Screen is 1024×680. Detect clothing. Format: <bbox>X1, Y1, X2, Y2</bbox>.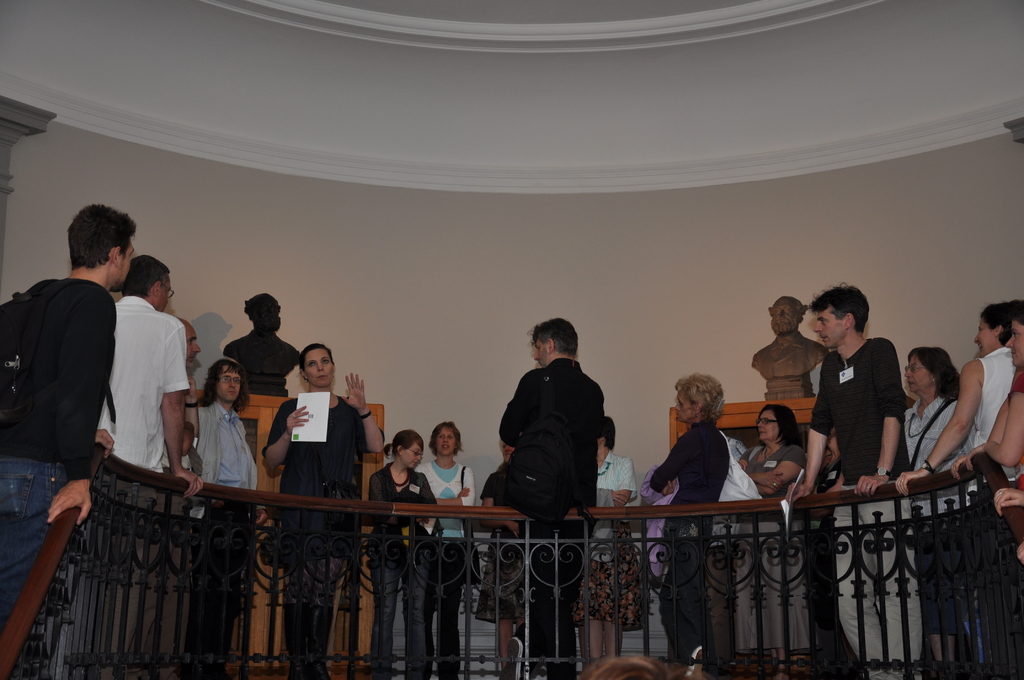
<bbox>752, 330, 816, 378</bbox>.
